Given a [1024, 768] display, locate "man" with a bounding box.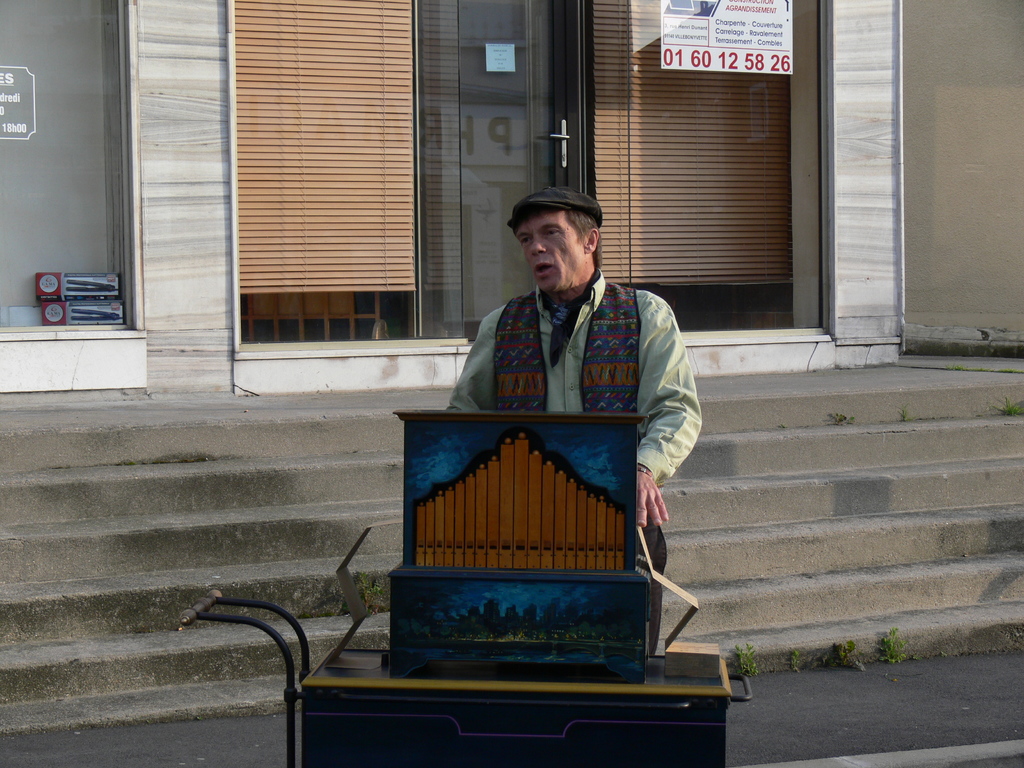
Located: (x1=451, y1=181, x2=705, y2=652).
